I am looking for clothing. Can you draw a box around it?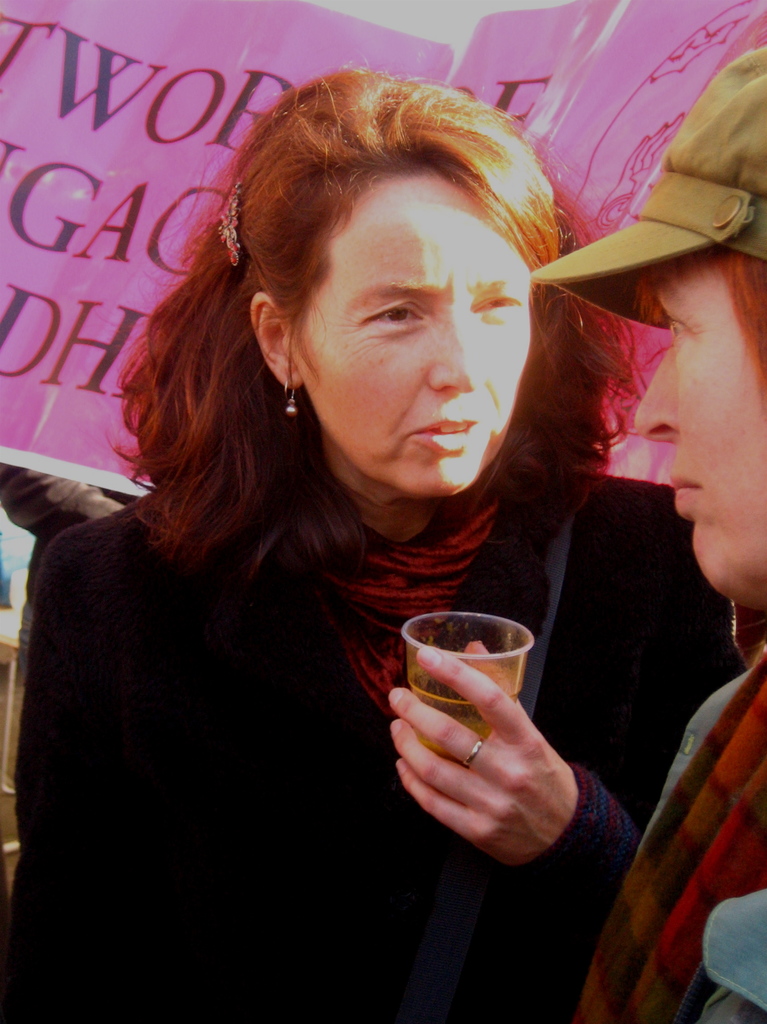
Sure, the bounding box is 578 652 766 1022.
